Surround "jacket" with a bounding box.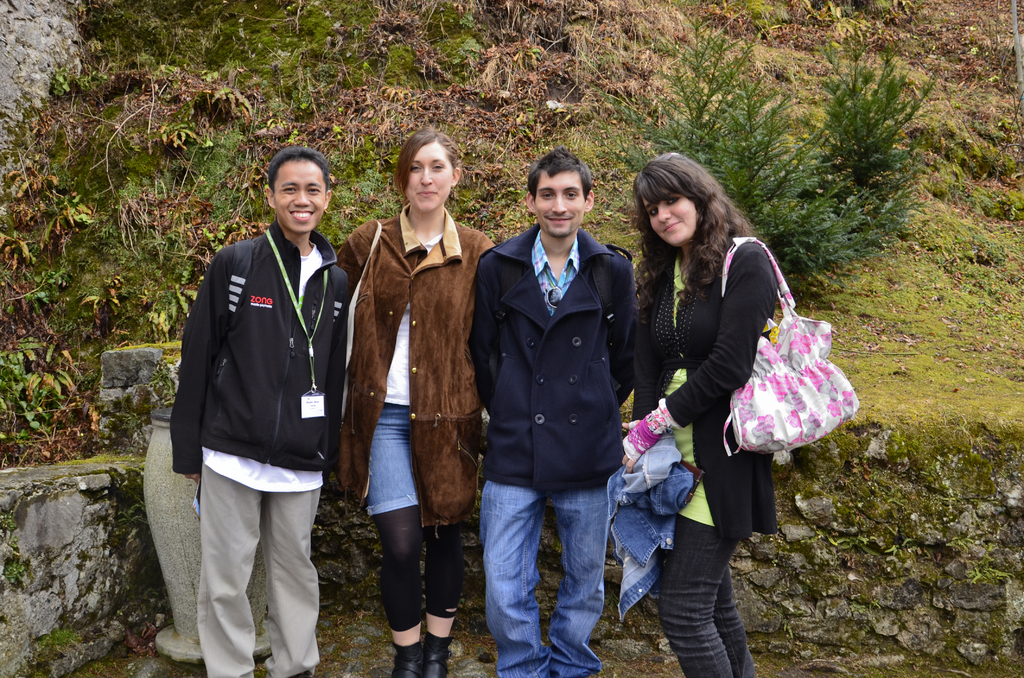
[left=335, top=202, right=497, bottom=530].
